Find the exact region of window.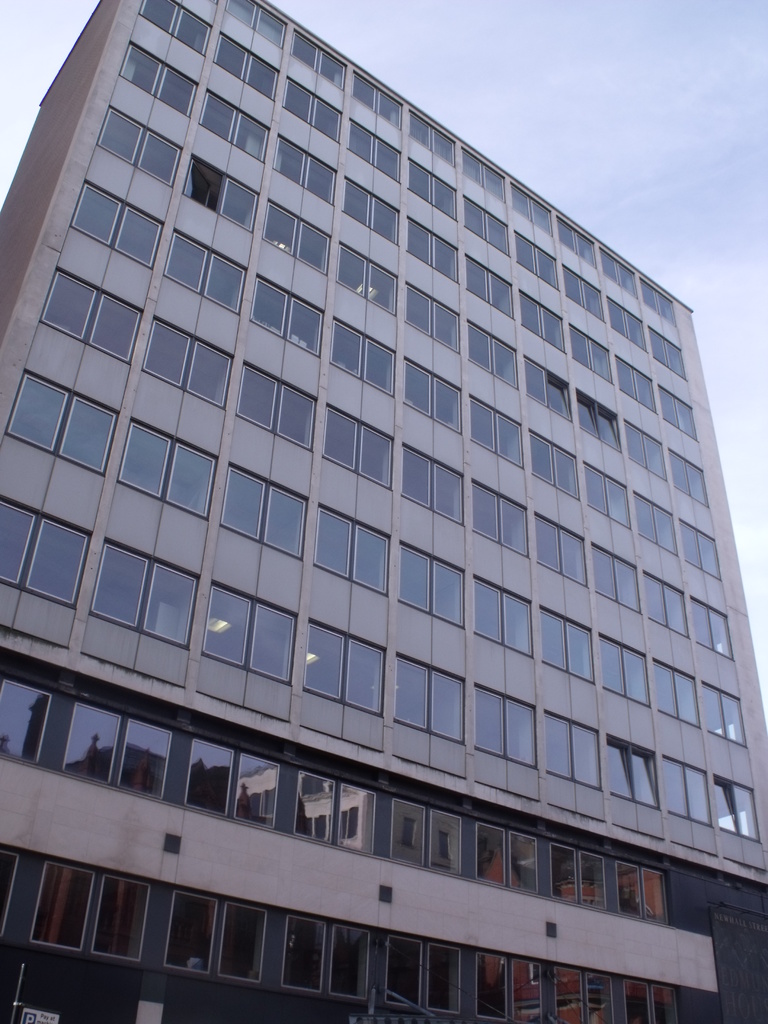
Exact region: l=463, t=198, r=506, b=254.
